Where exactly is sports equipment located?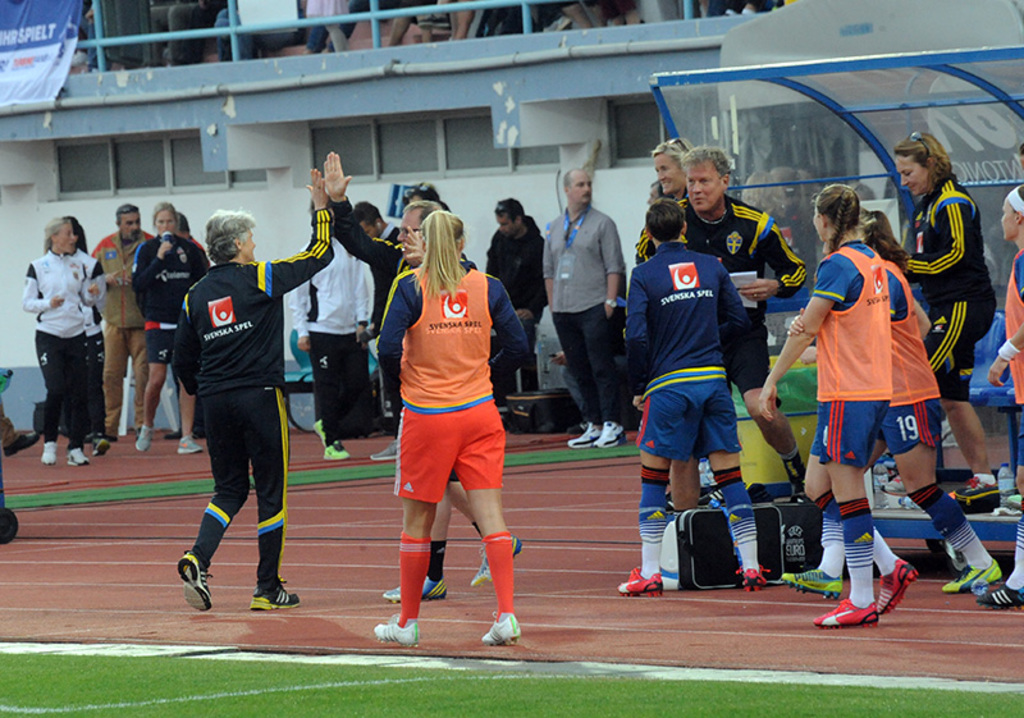
Its bounding box is (x1=782, y1=567, x2=840, y2=596).
